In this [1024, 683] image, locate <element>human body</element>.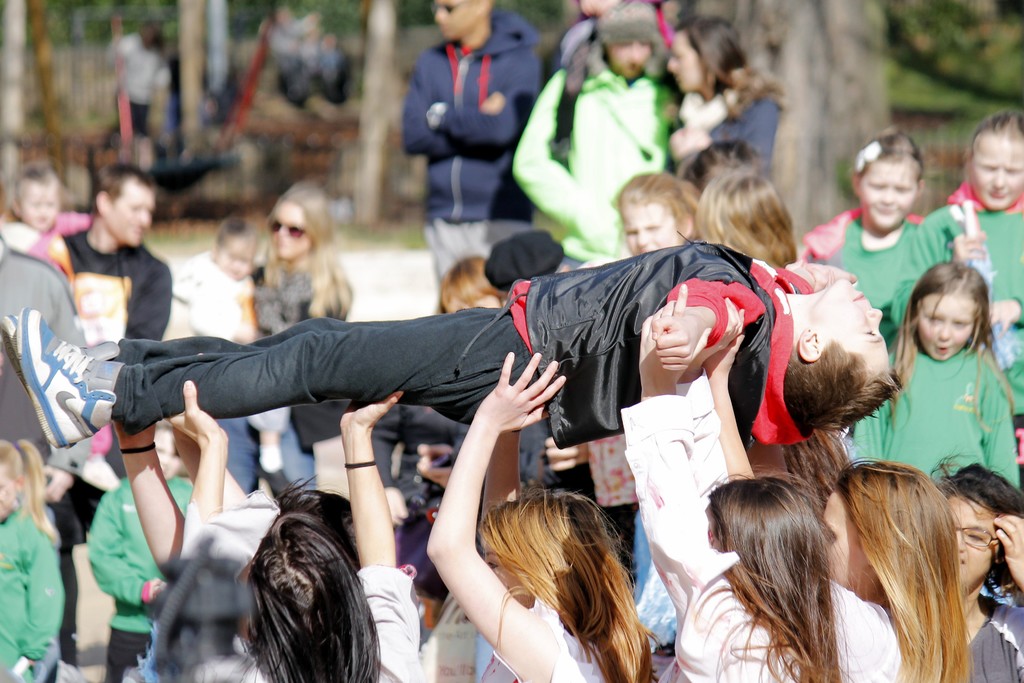
Bounding box: locate(95, 37, 168, 149).
